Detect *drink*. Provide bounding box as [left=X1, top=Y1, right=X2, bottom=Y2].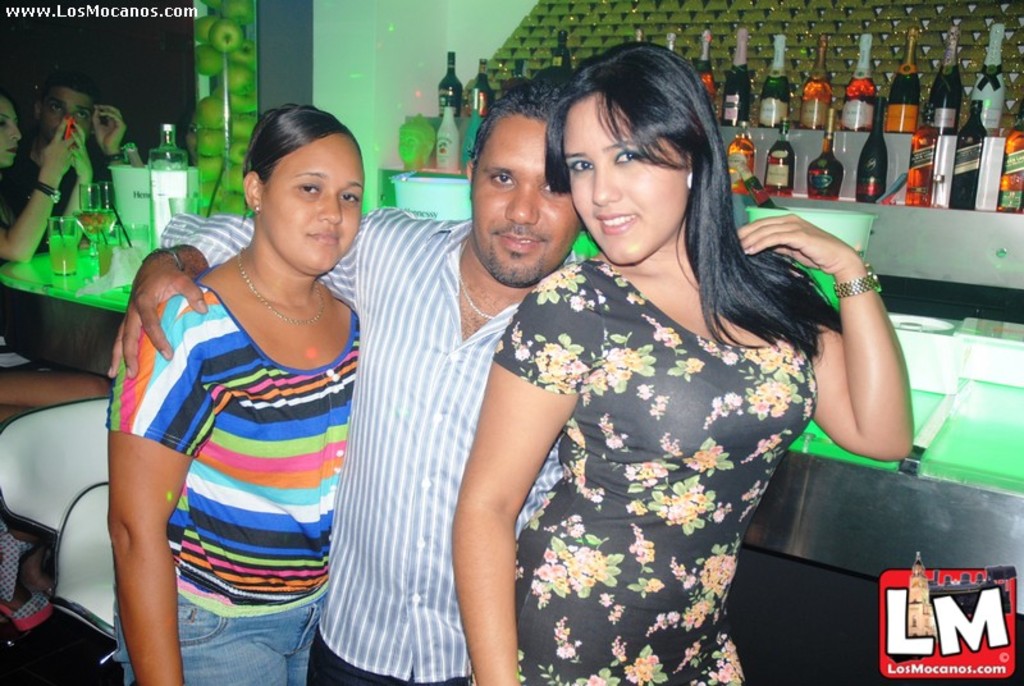
[left=931, top=24, right=964, bottom=136].
